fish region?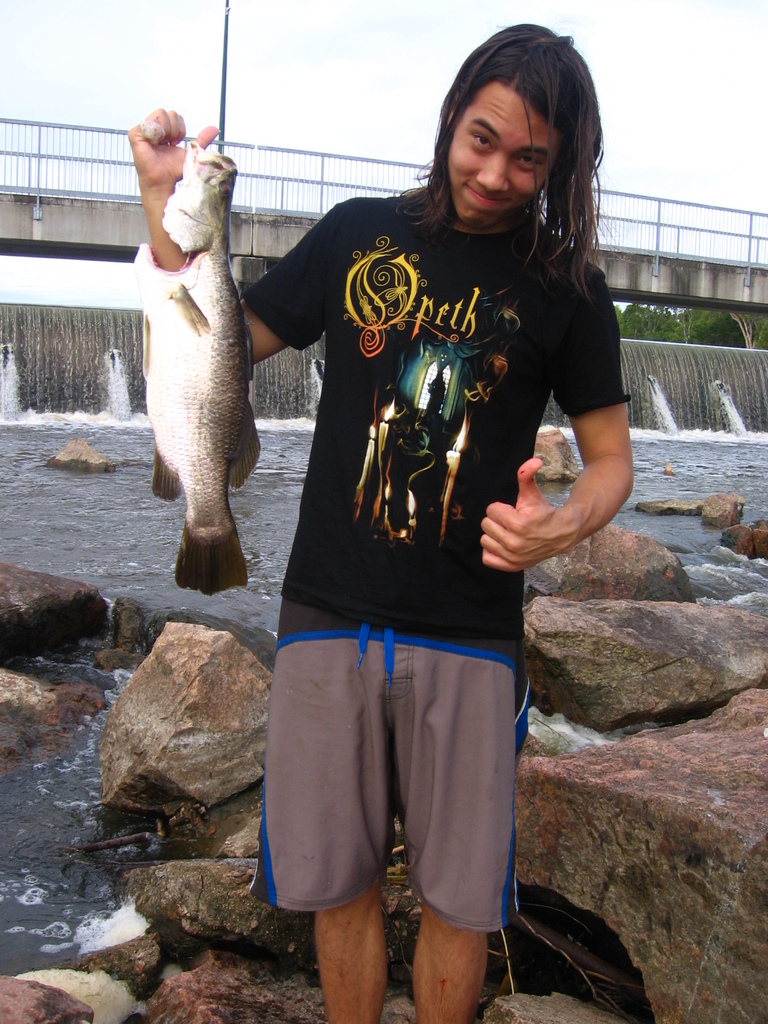
{"left": 129, "top": 126, "right": 280, "bottom": 620}
